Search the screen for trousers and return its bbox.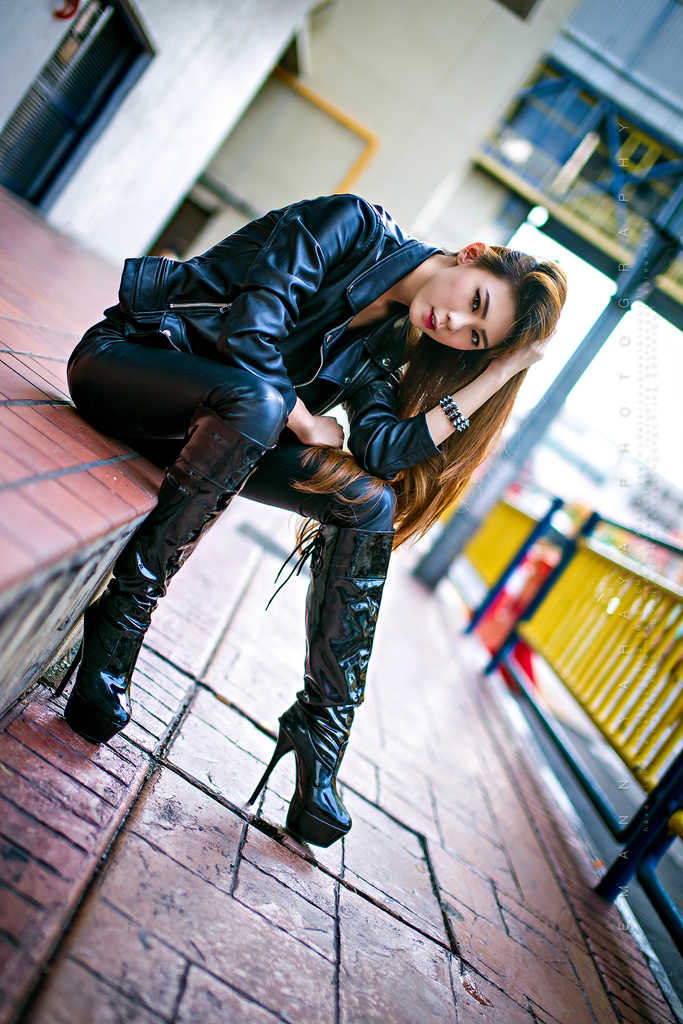
Found: region(68, 301, 397, 523).
